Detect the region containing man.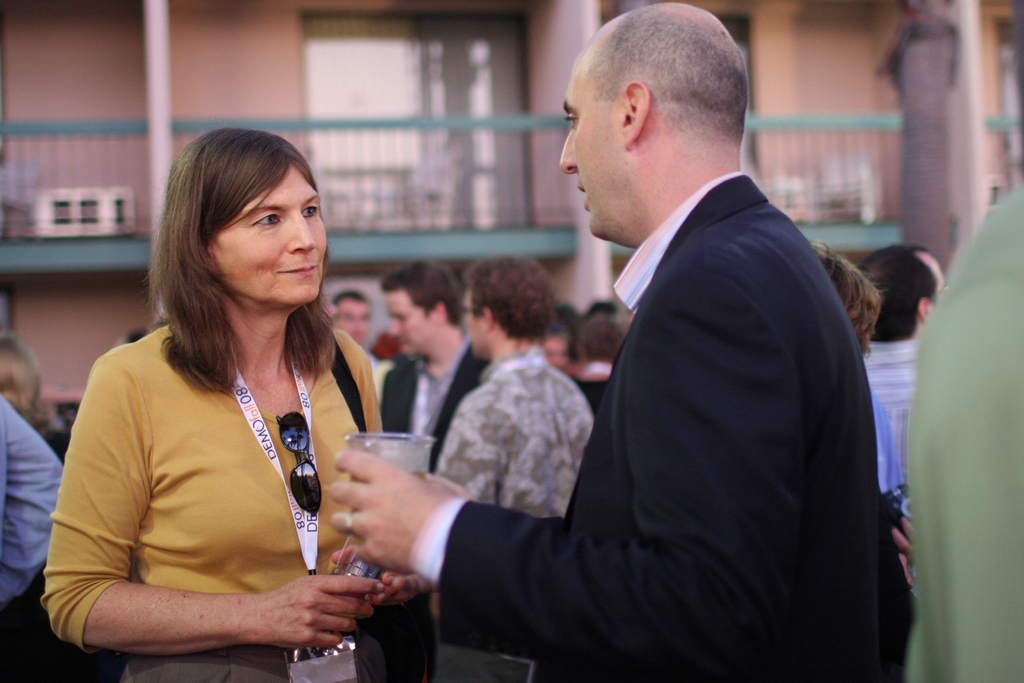
box=[378, 61, 895, 677].
